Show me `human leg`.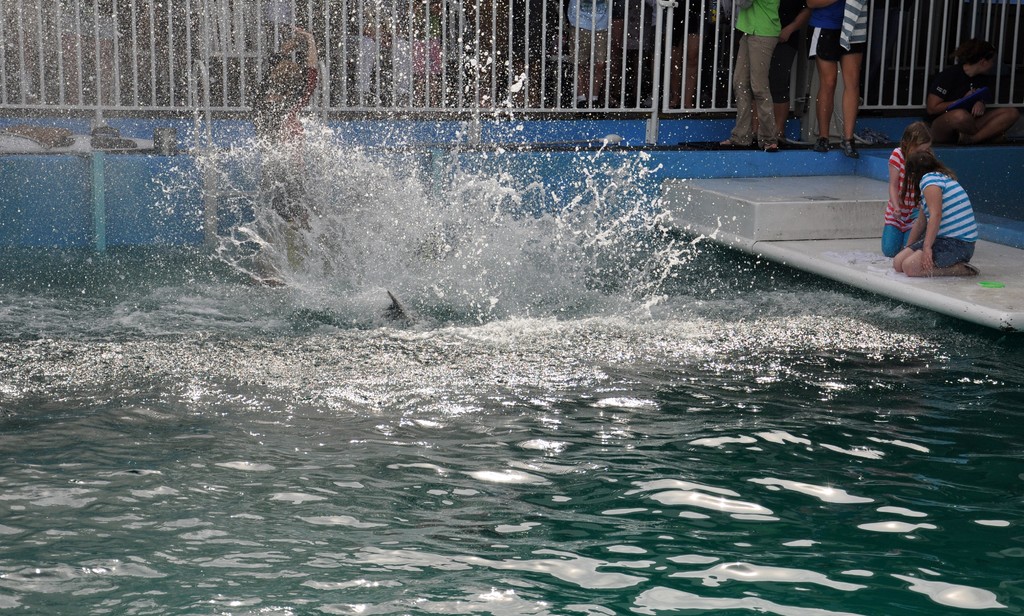
`human leg` is here: pyautogui.locateOnScreen(954, 110, 1014, 145).
